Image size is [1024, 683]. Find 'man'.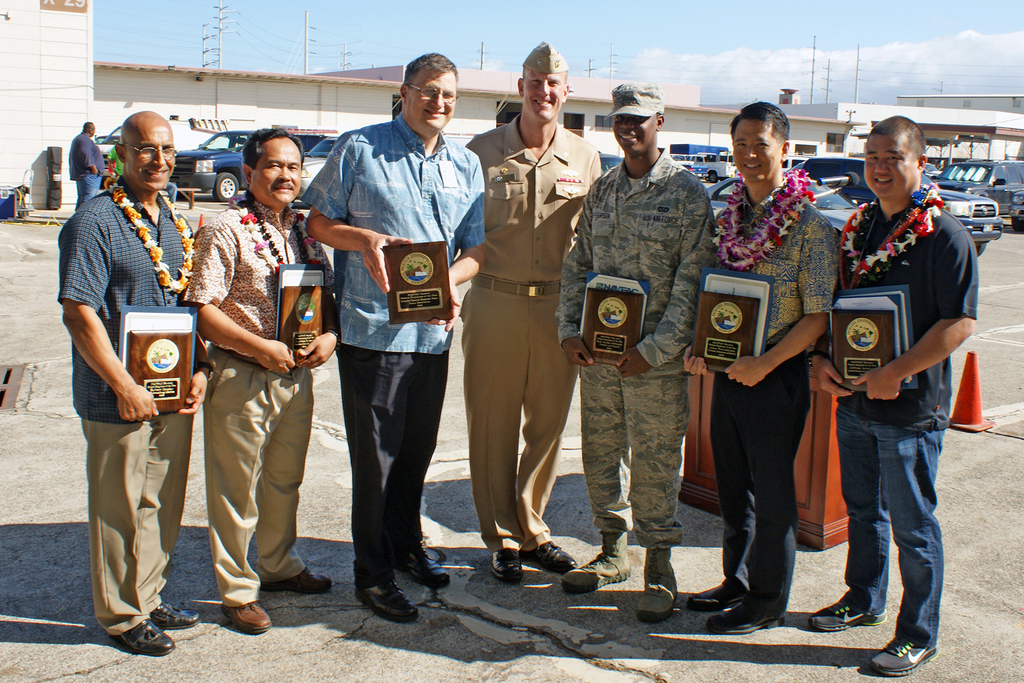
[817,110,985,645].
